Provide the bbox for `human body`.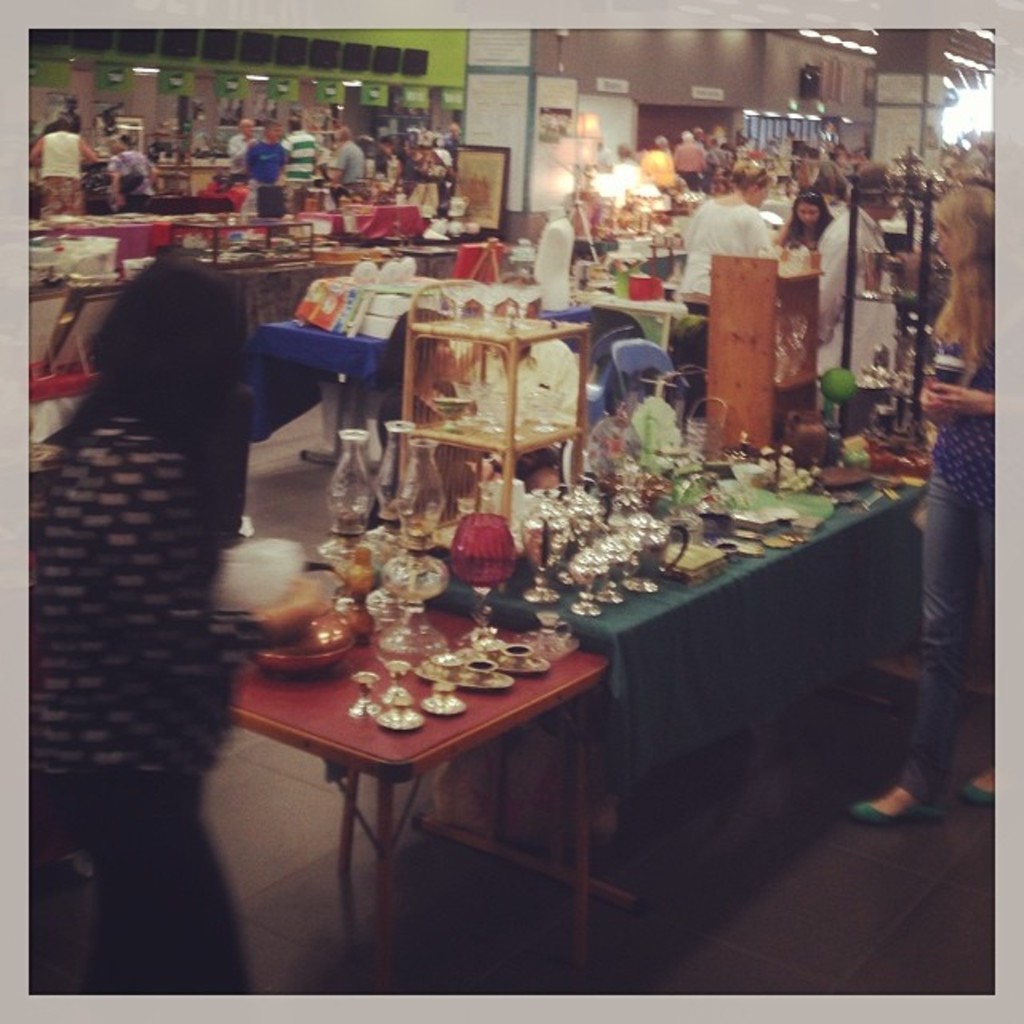
(left=846, top=283, right=992, bottom=830).
